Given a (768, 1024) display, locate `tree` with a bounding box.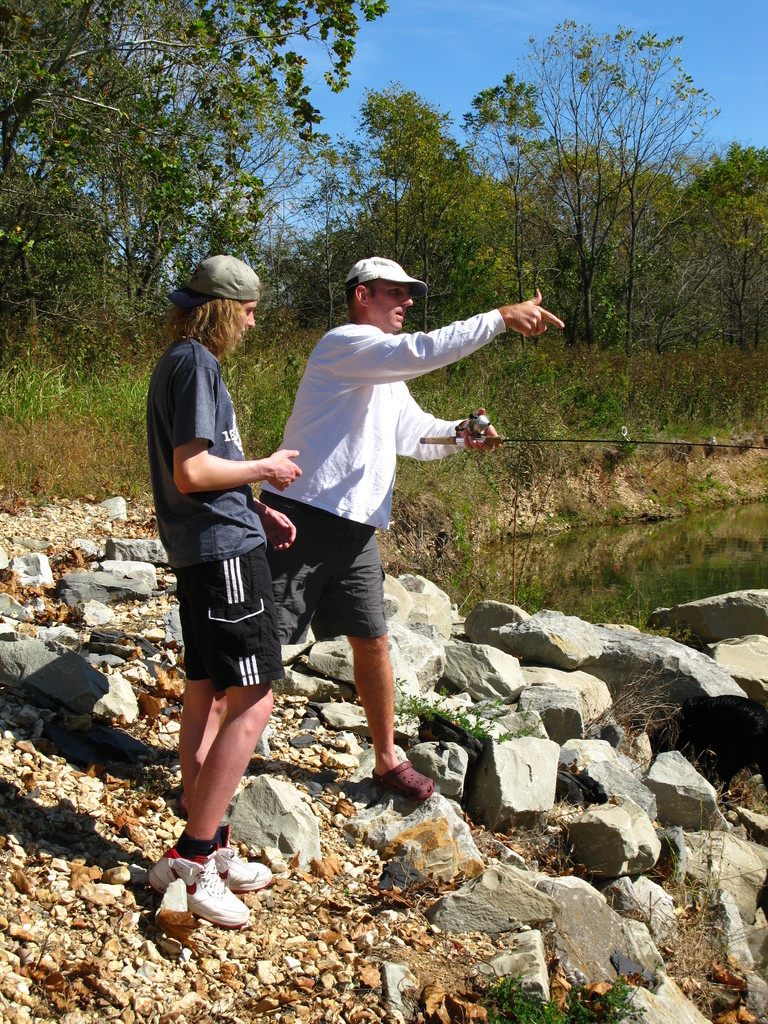
Located: 689,140,767,337.
